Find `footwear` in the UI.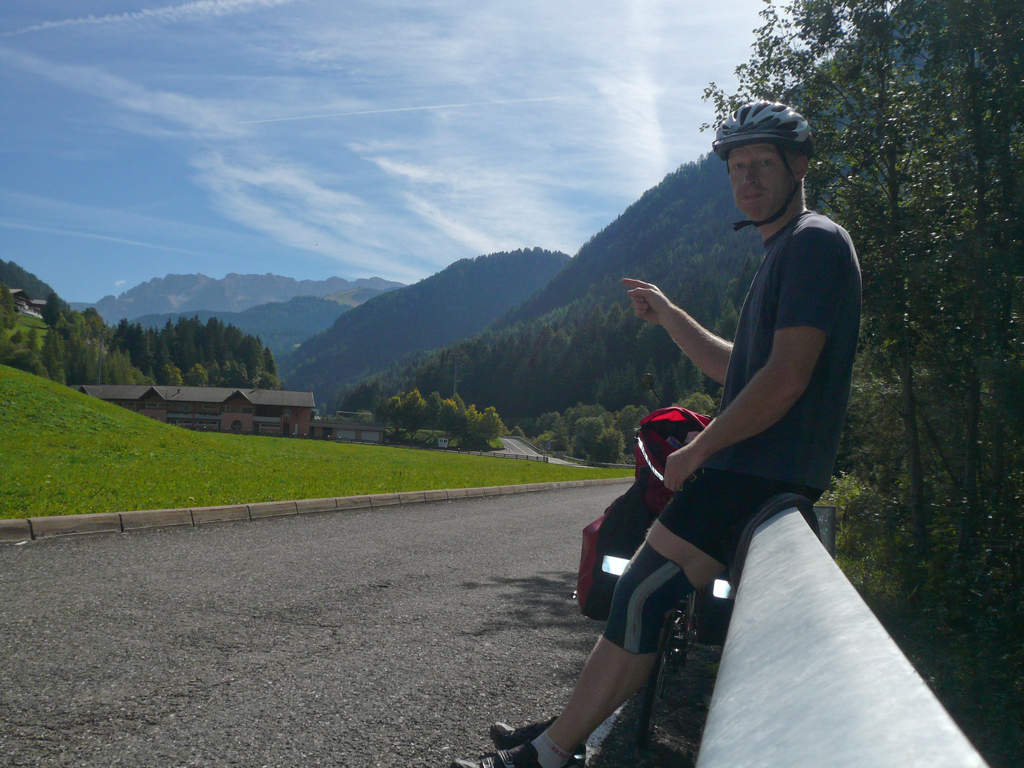
UI element at (x1=453, y1=740, x2=586, y2=767).
